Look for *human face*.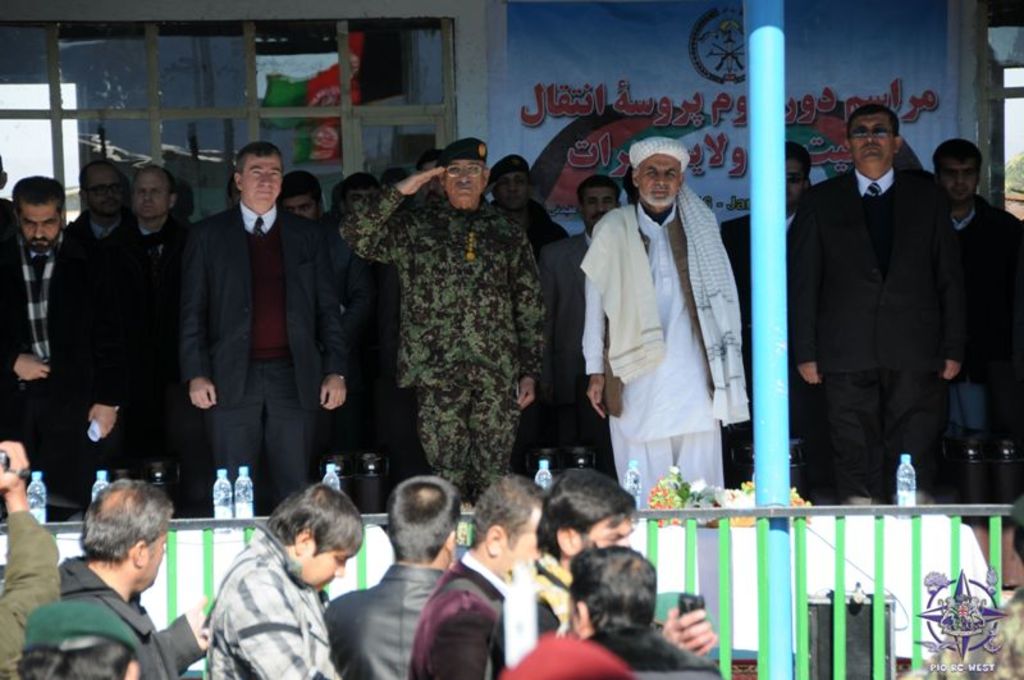
Found: pyautogui.locateOnScreen(443, 158, 481, 198).
